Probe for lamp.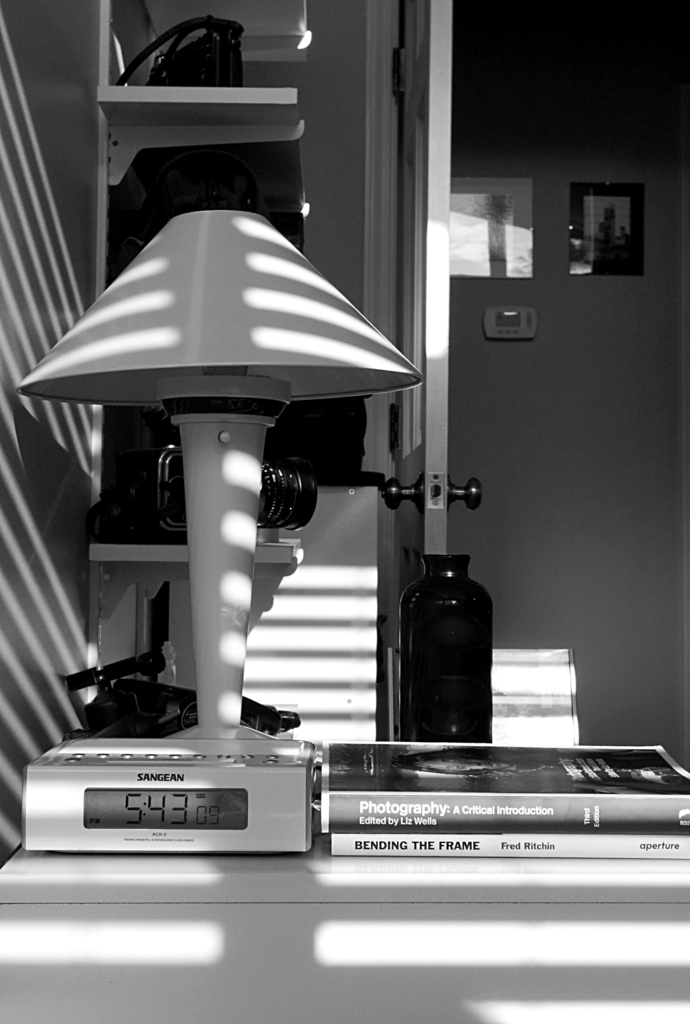
Probe result: pyautogui.locateOnScreen(18, 209, 424, 740).
